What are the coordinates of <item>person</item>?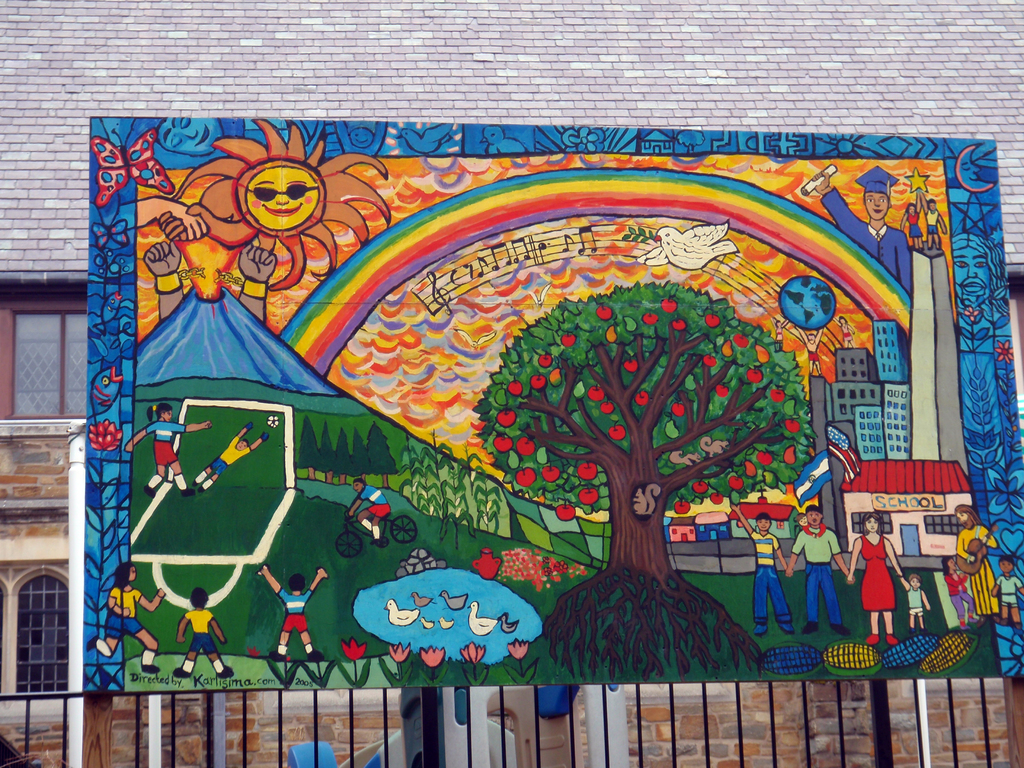
{"left": 894, "top": 570, "right": 932, "bottom": 634}.
